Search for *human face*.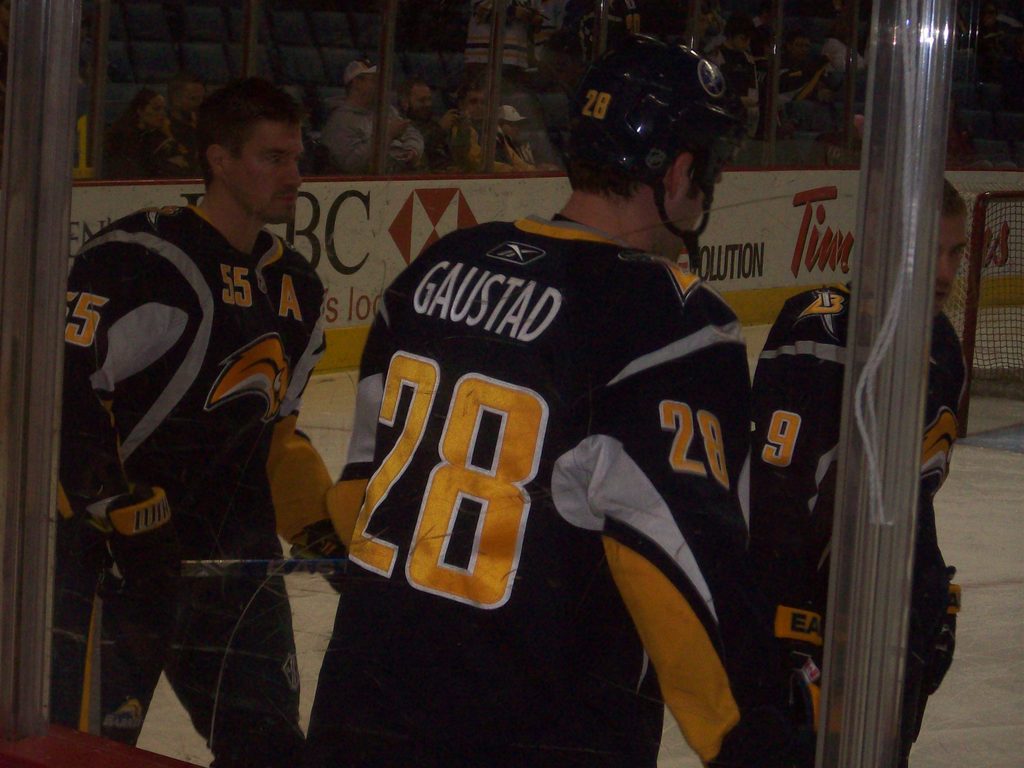
Found at BBox(673, 141, 719, 254).
